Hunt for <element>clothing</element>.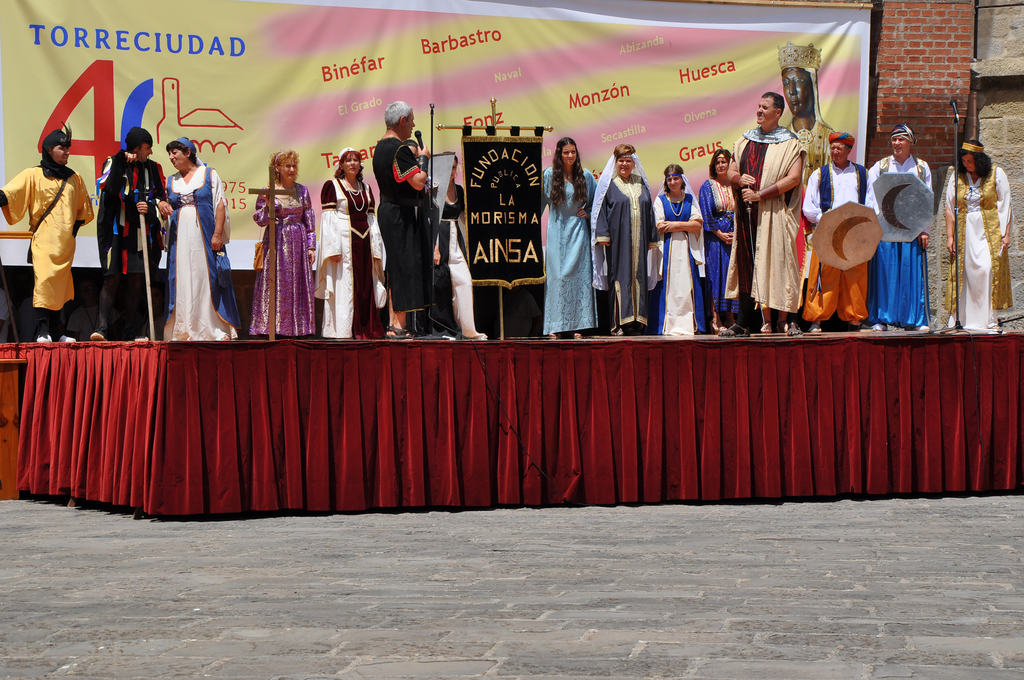
Hunted down at bbox=(368, 134, 435, 315).
